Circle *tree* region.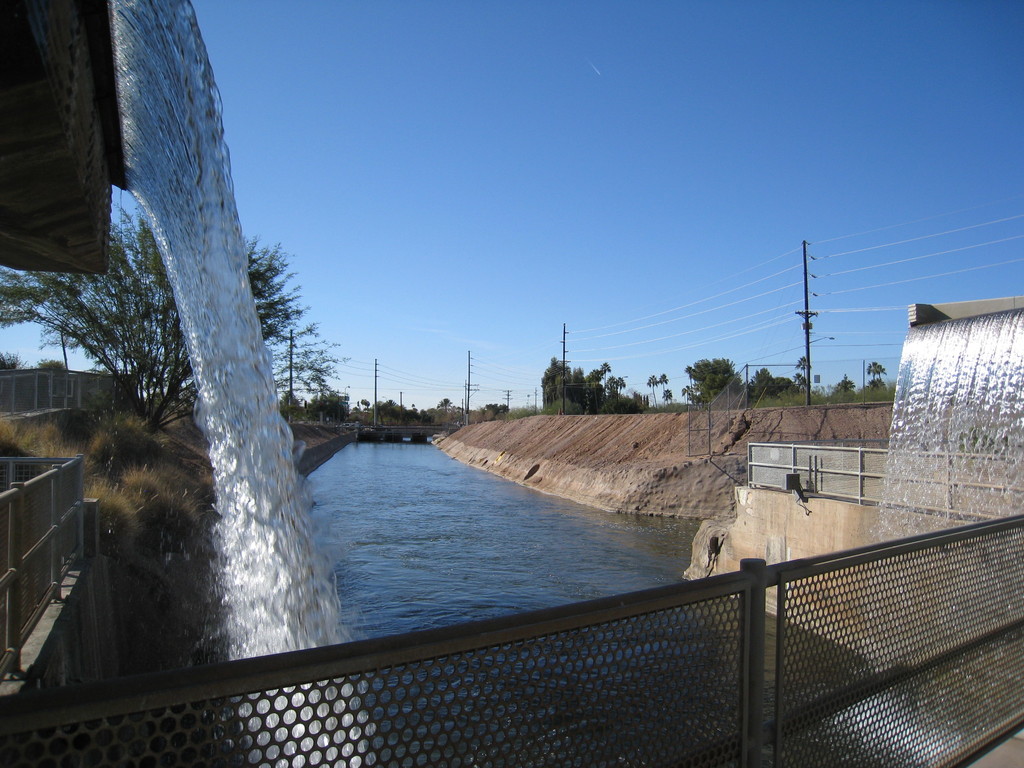
Region: detection(532, 353, 573, 410).
